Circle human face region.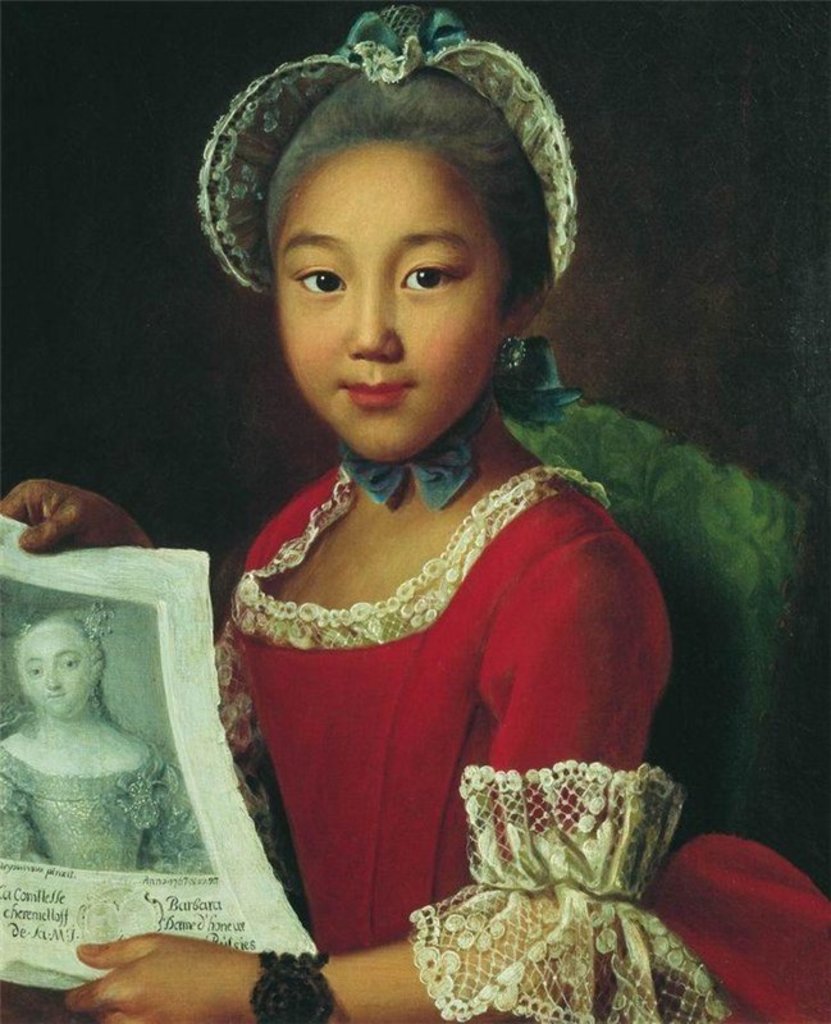
Region: l=287, t=140, r=494, b=460.
